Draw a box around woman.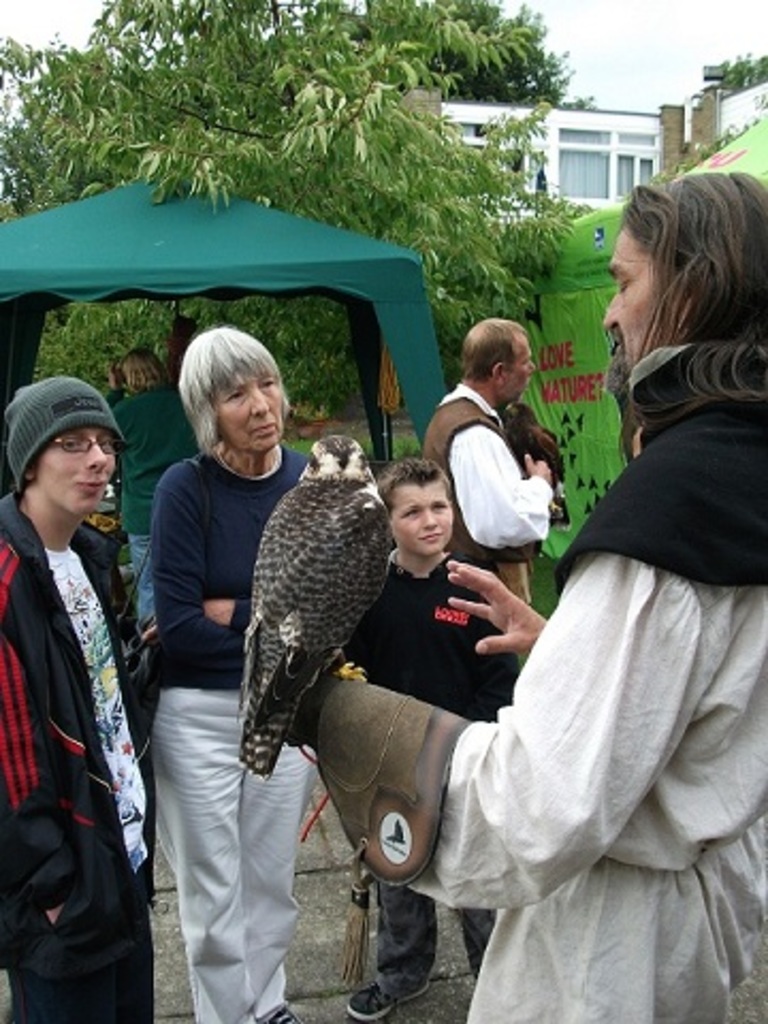
left=137, top=329, right=309, bottom=1022.
